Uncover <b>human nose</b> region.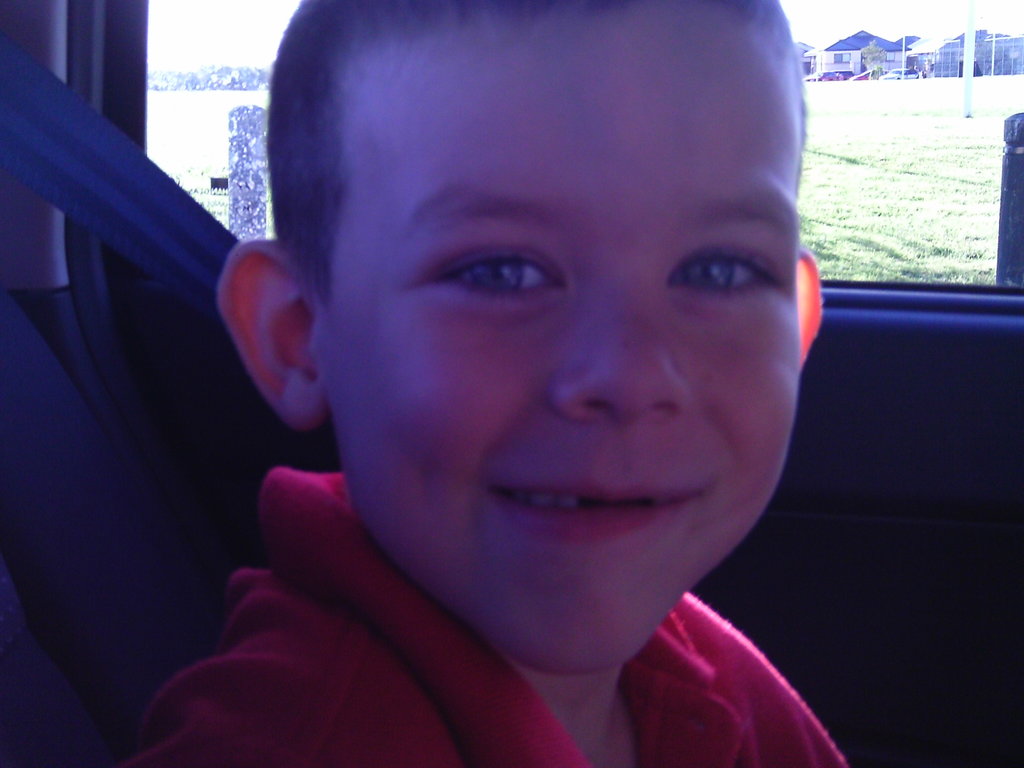
Uncovered: region(540, 280, 689, 428).
